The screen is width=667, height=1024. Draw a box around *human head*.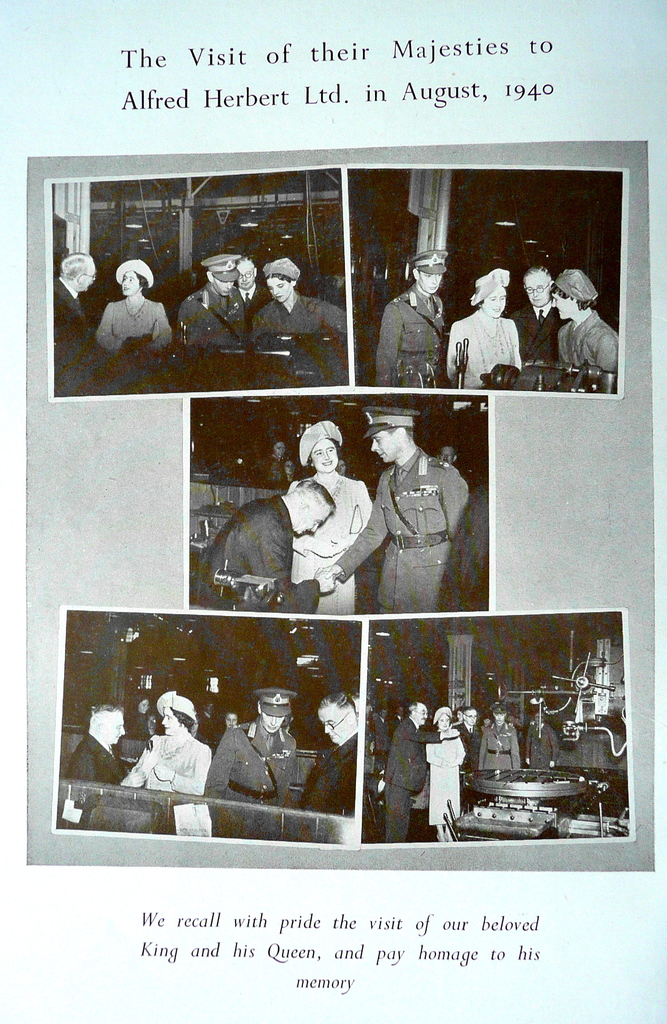
[264,271,298,302].
